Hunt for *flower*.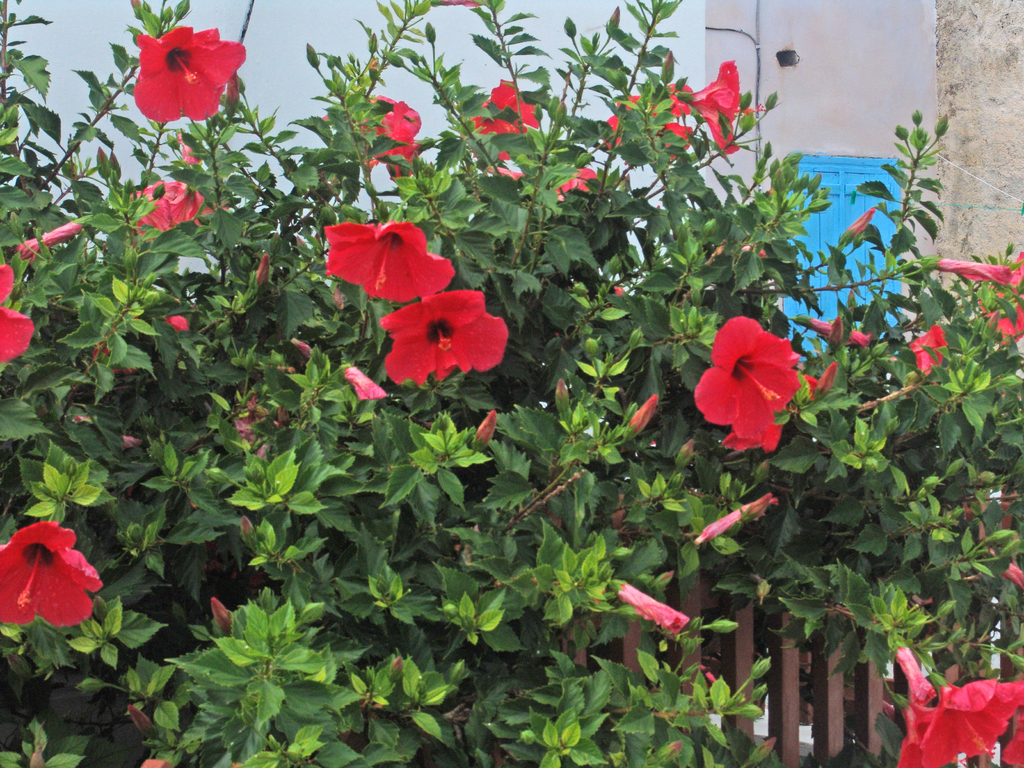
Hunted down at 374,286,508,387.
